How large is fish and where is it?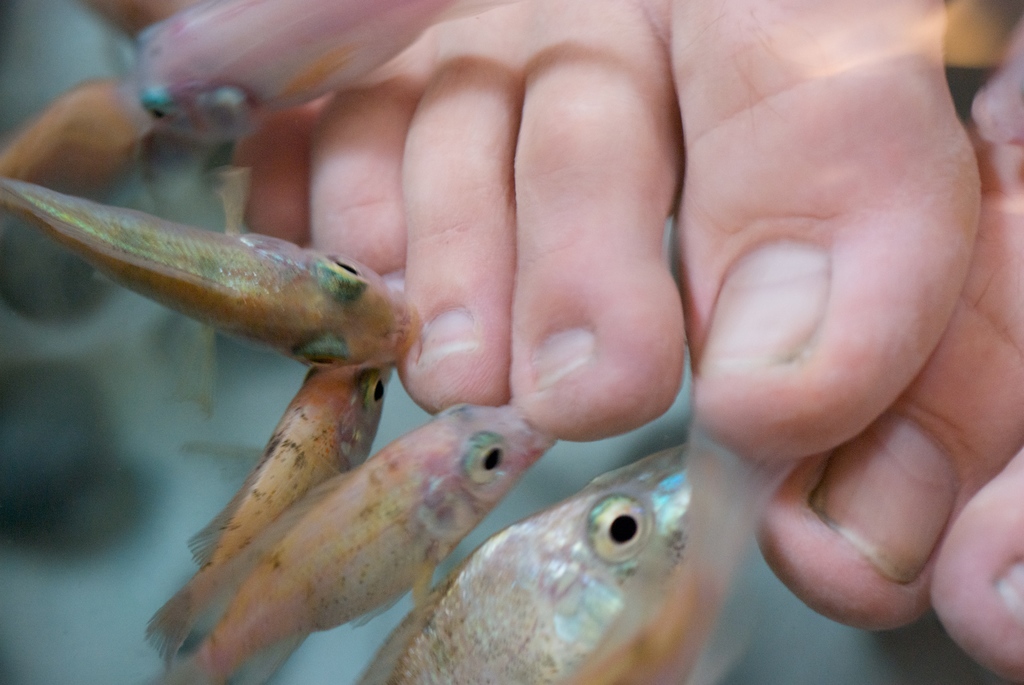
Bounding box: bbox(154, 404, 561, 684).
